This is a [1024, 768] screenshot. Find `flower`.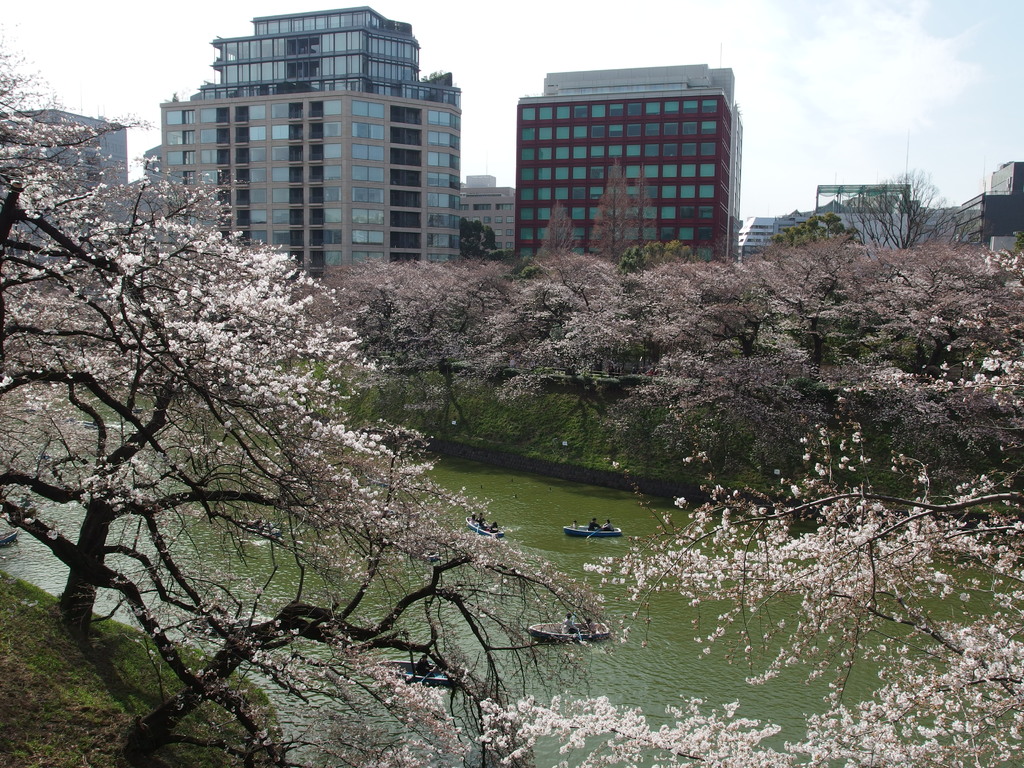
Bounding box: box=[723, 701, 737, 714].
